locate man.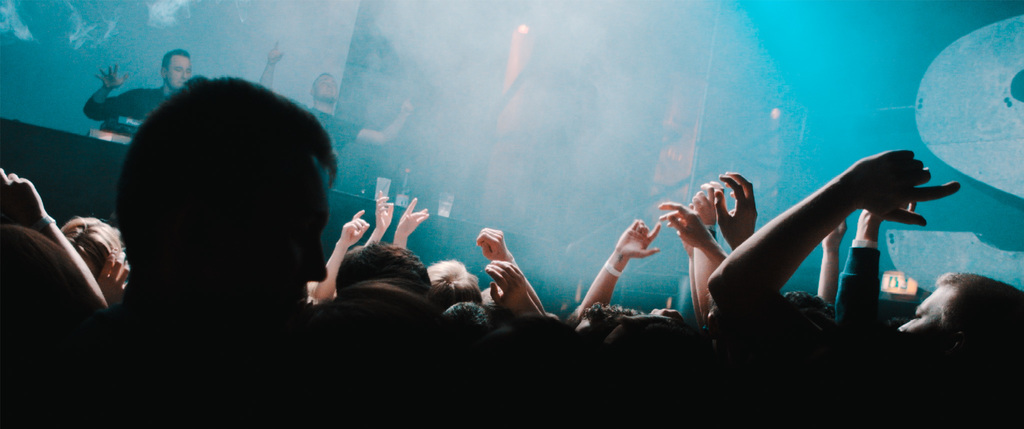
Bounding box: 120,72,342,309.
